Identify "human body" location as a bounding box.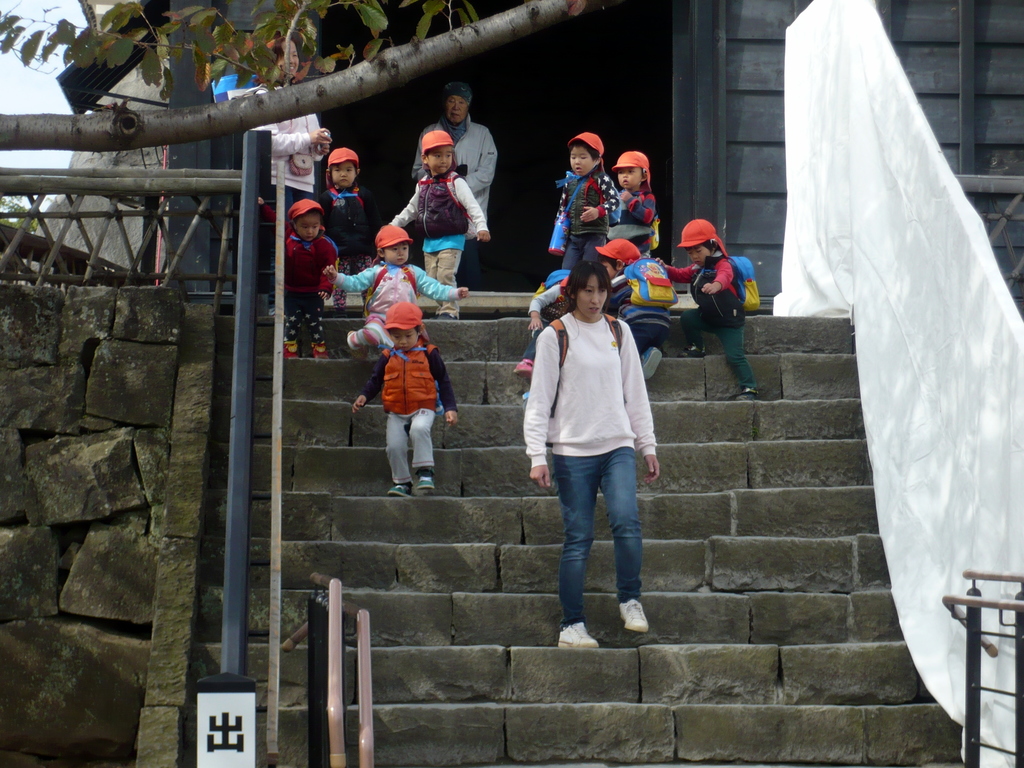
box=[678, 216, 765, 408].
